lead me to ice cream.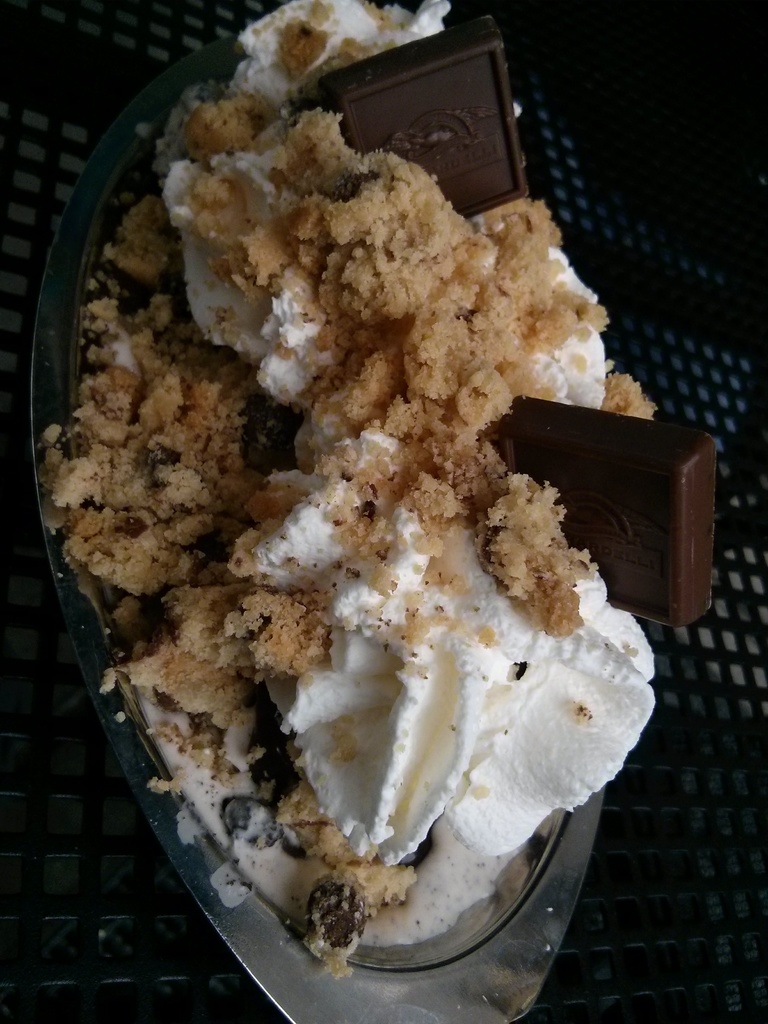
Lead to BBox(64, 60, 671, 993).
